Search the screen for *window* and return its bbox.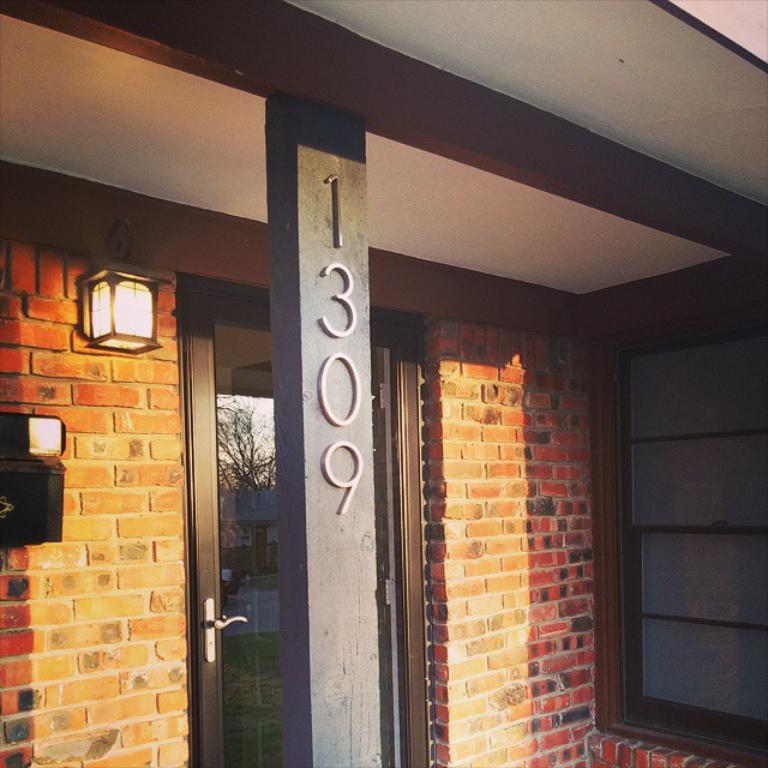
Found: 613:308:767:767.
